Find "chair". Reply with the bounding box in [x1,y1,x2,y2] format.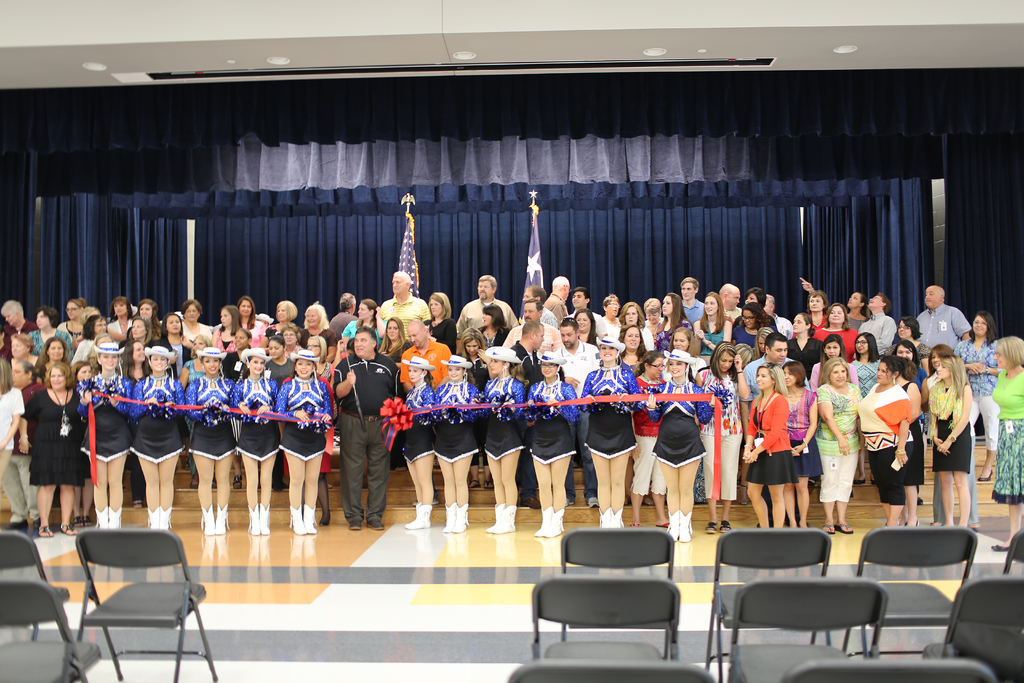
[559,527,681,646].
